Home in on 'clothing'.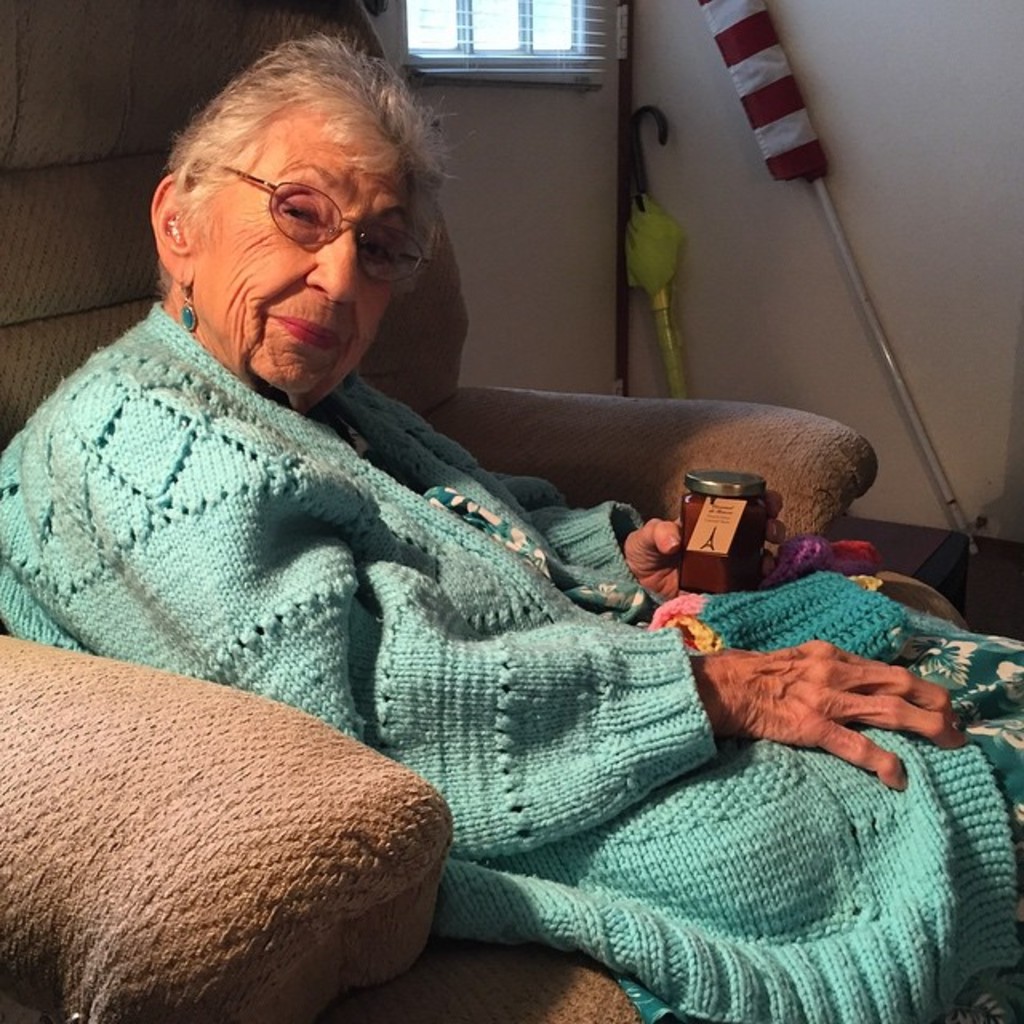
Homed in at BBox(46, 210, 890, 986).
